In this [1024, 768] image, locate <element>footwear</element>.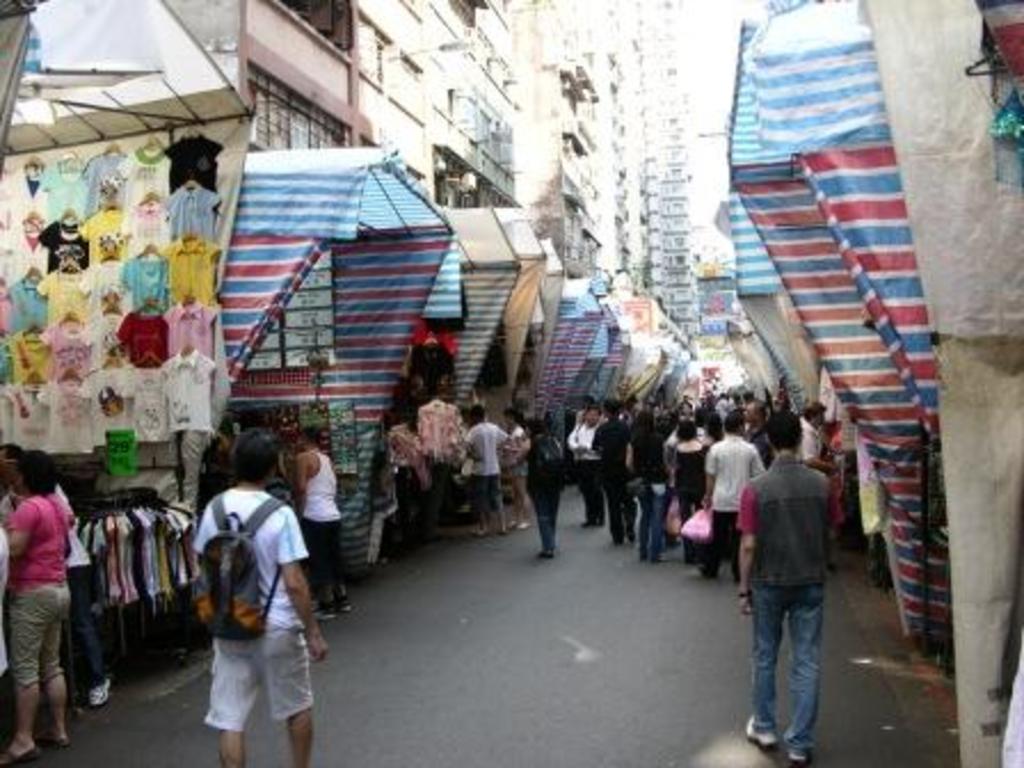
Bounding box: select_region(43, 727, 71, 747).
